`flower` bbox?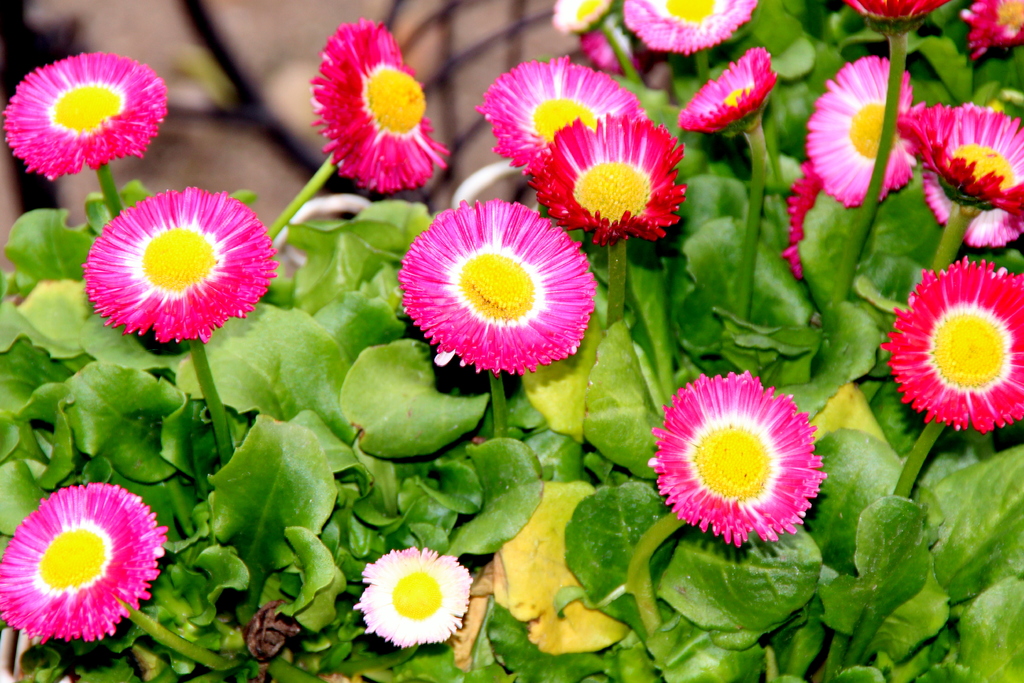
pyautogui.locateOnScreen(922, 171, 1023, 252)
